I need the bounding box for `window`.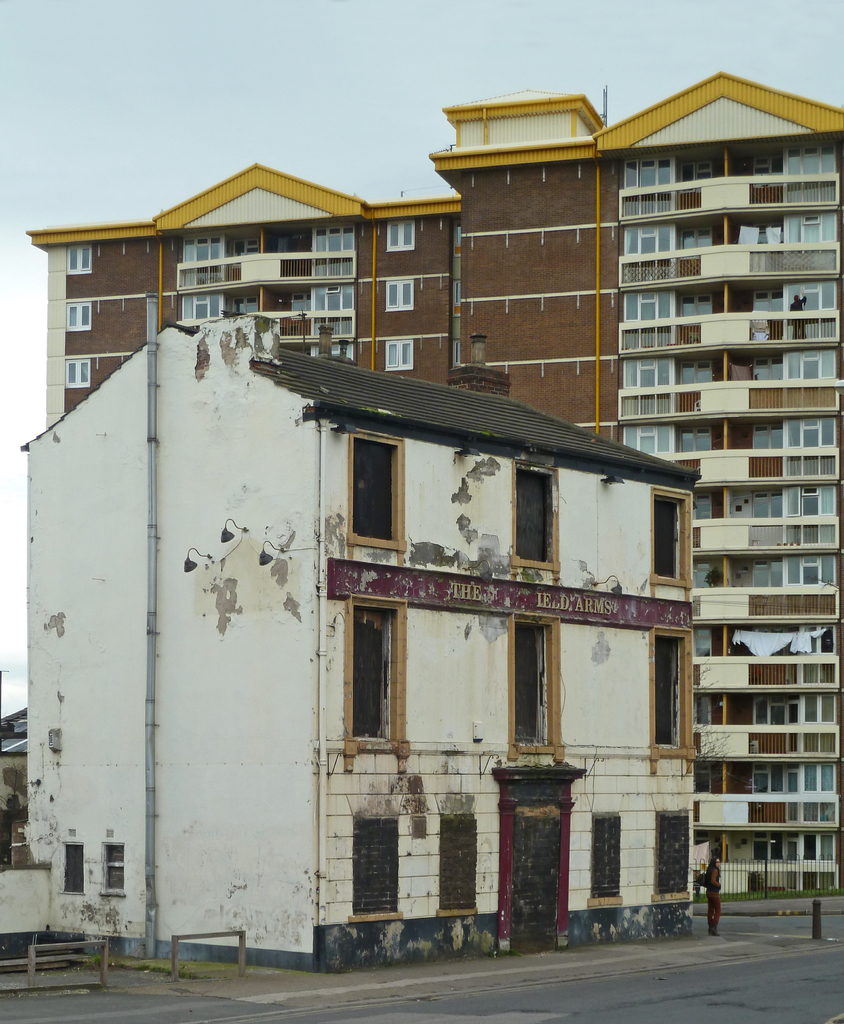
Here it is: rect(68, 245, 90, 270).
